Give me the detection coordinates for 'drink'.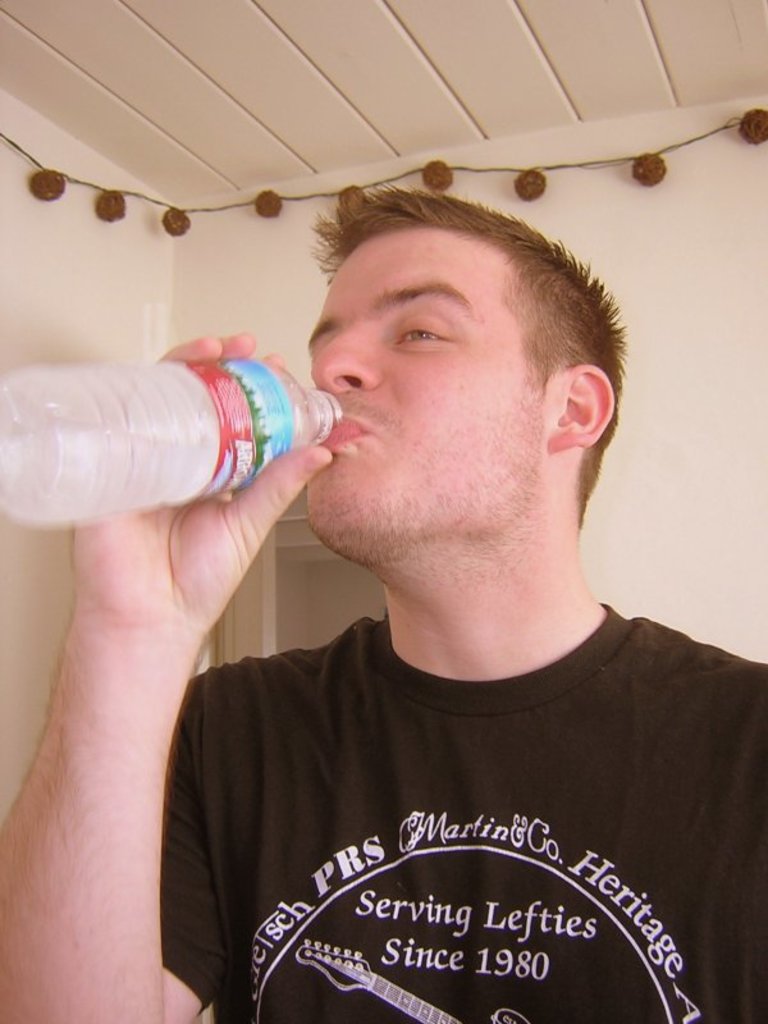
<bbox>0, 408, 293, 535</bbox>.
